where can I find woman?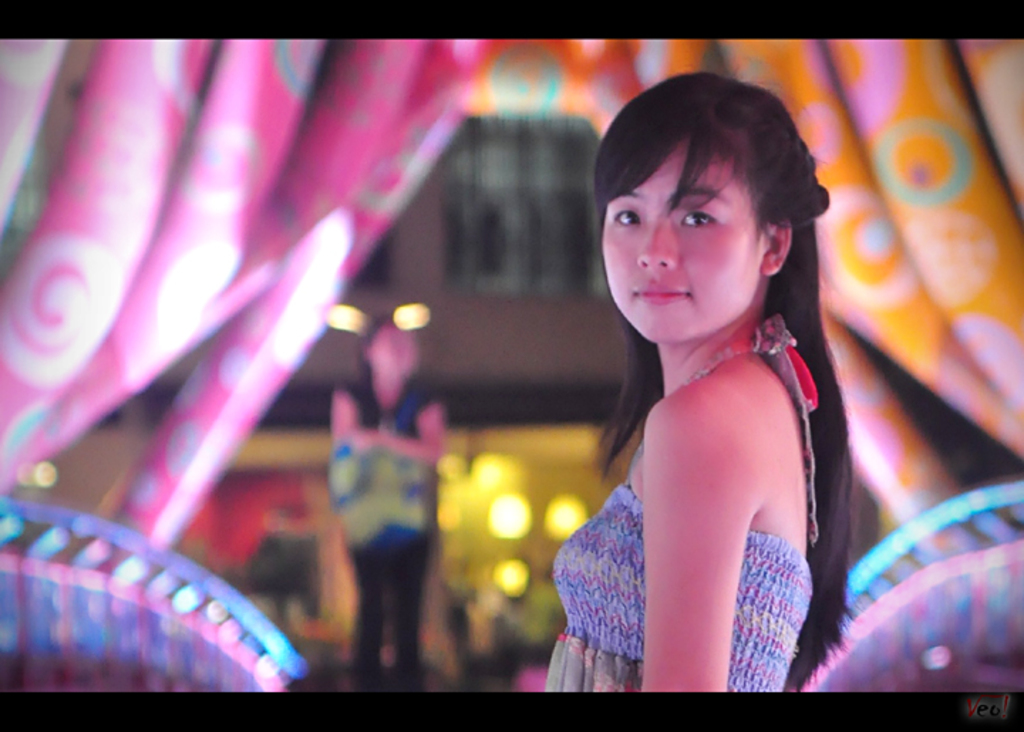
You can find it at {"left": 548, "top": 74, "right": 828, "bottom": 692}.
